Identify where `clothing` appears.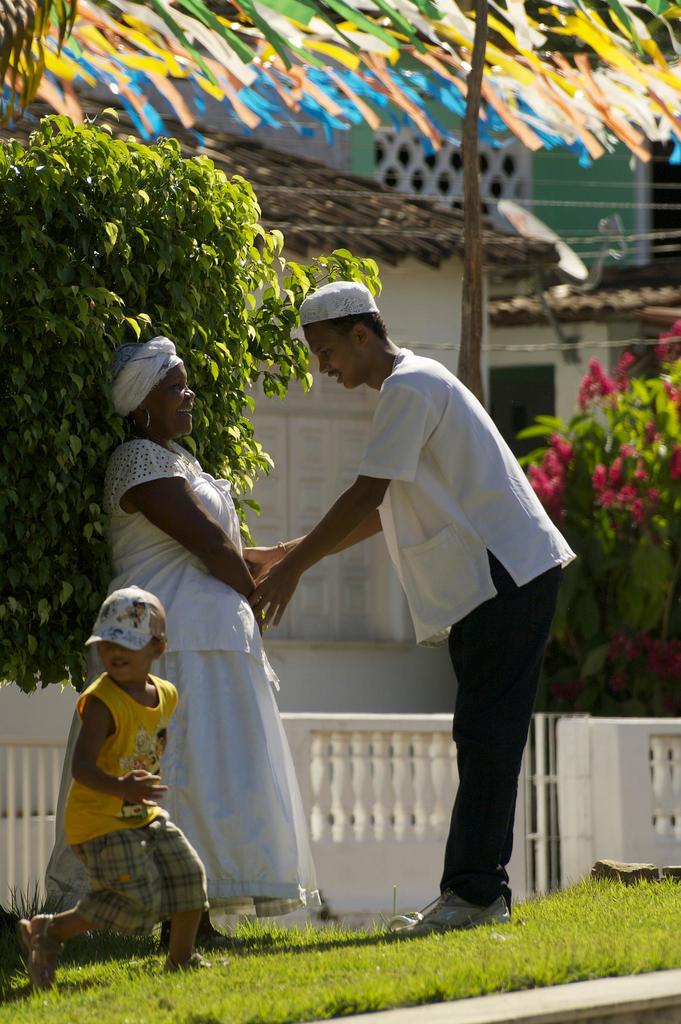
Appears at 51,645,186,942.
